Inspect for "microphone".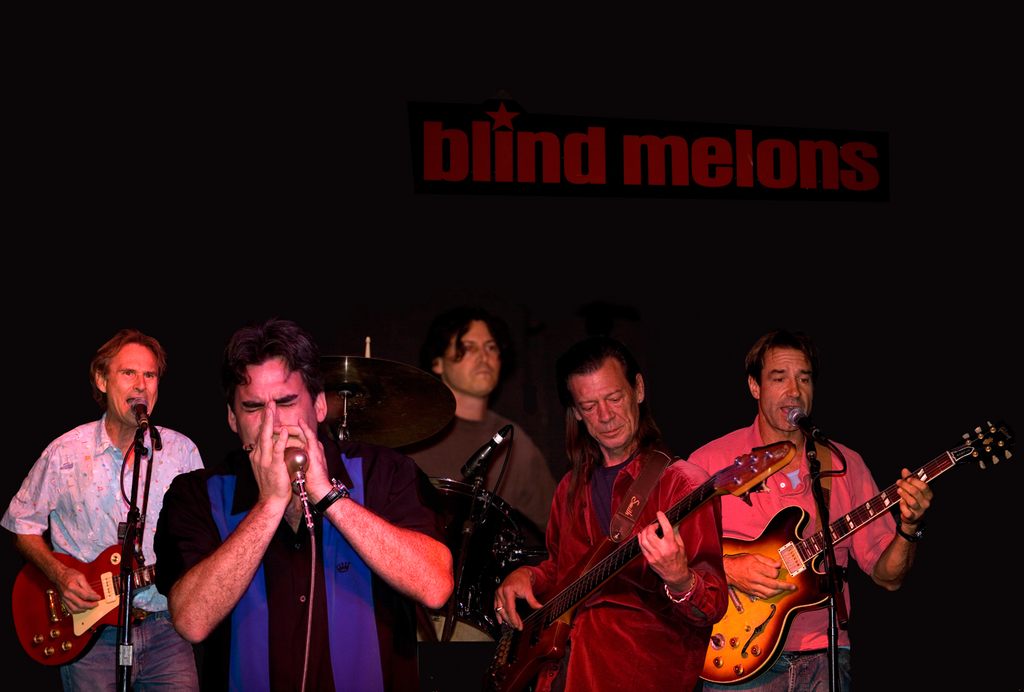
Inspection: bbox=(787, 408, 822, 440).
